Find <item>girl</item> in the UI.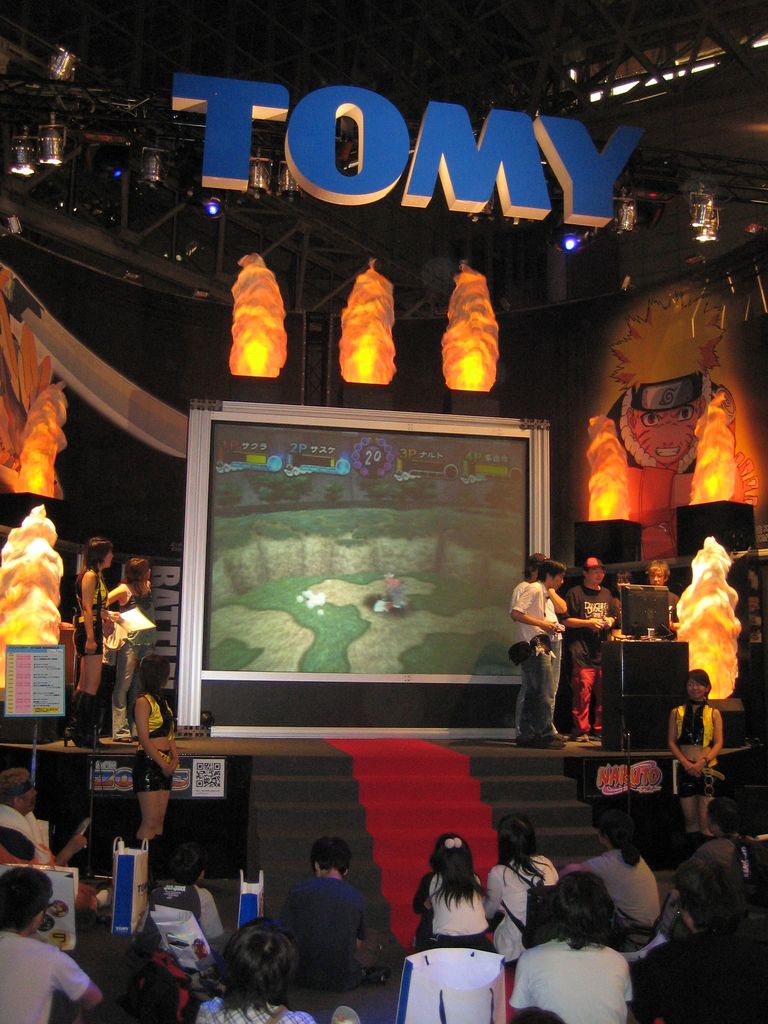
UI element at (63,540,105,749).
